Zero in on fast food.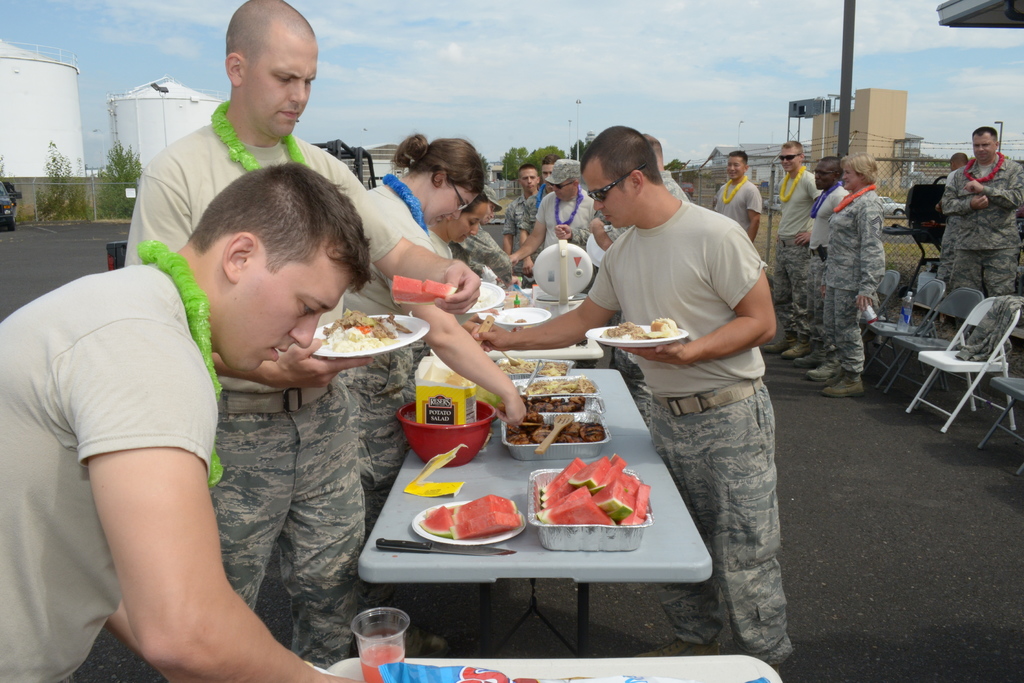
Zeroed in: <box>511,414,607,443</box>.
